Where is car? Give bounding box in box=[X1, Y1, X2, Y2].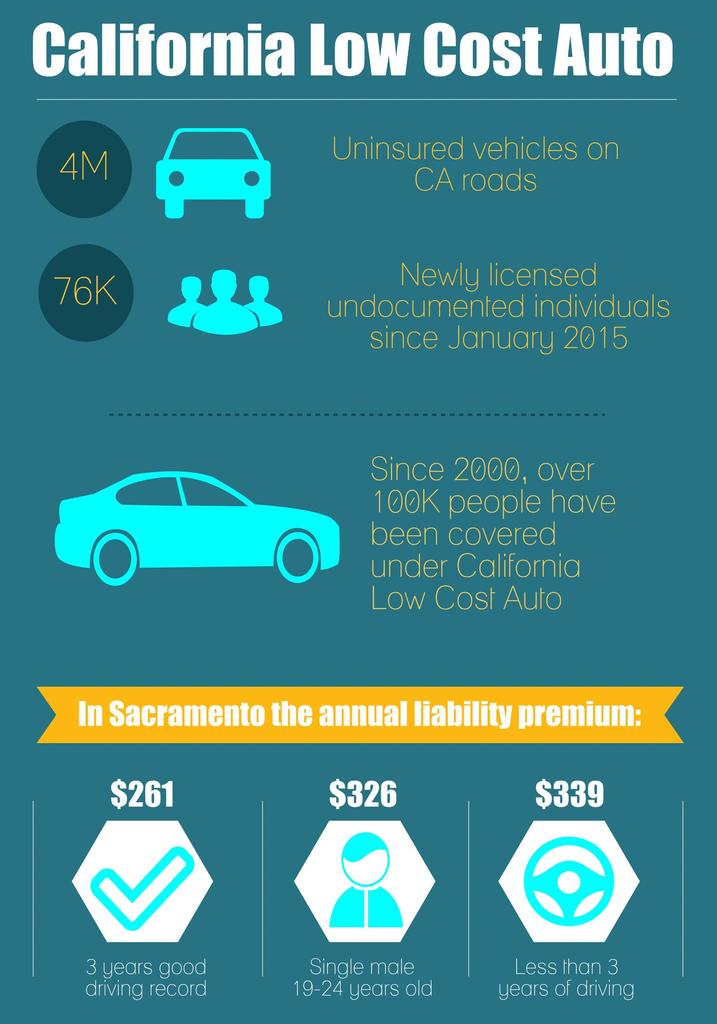
box=[54, 455, 356, 602].
